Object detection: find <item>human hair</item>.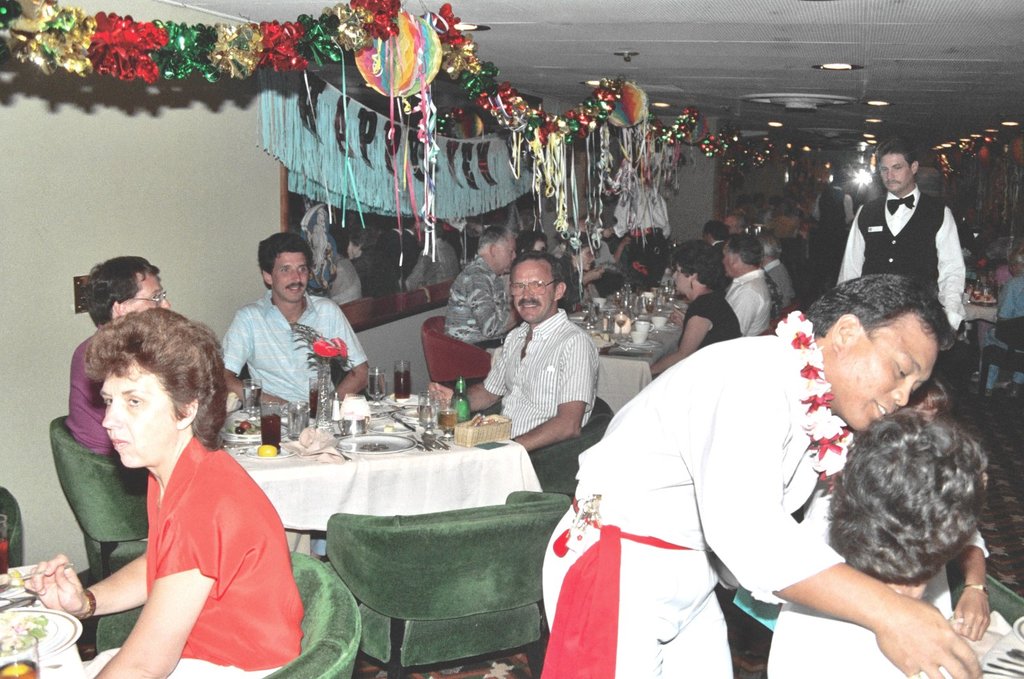
<box>479,229,520,255</box>.
